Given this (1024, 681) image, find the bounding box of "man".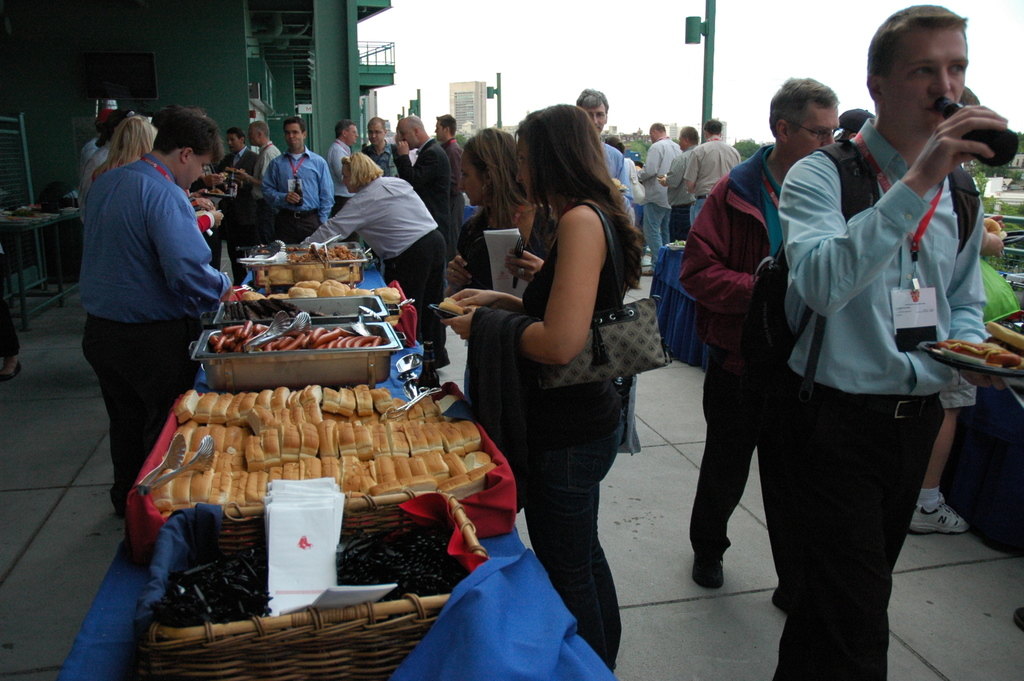
[left=676, top=76, right=846, bottom=608].
